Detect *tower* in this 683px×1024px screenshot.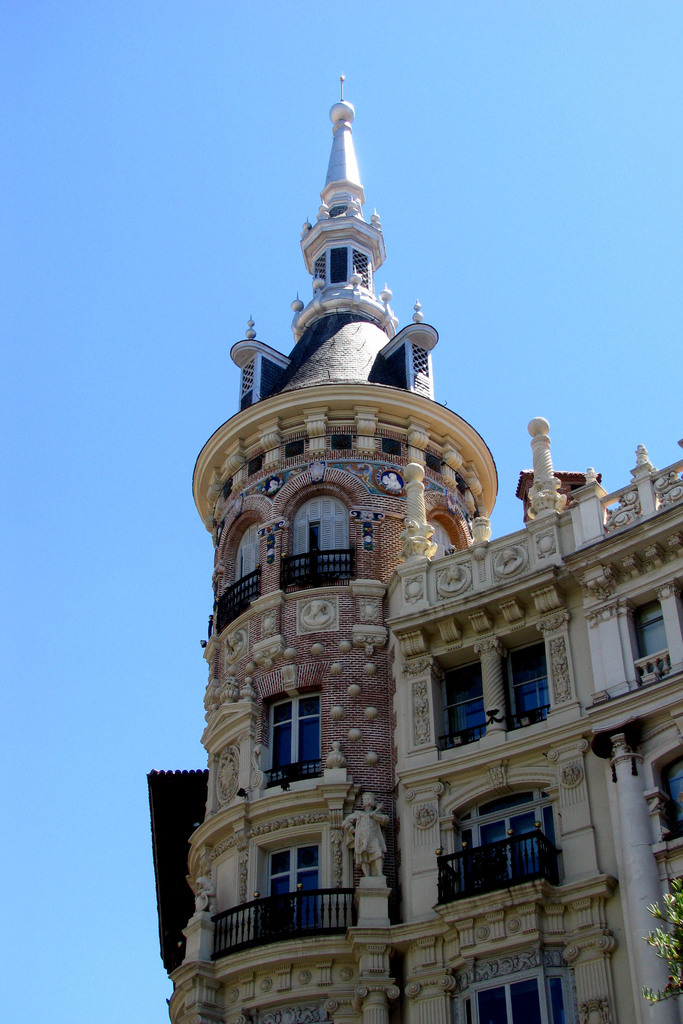
Detection: (127, 49, 679, 1023).
